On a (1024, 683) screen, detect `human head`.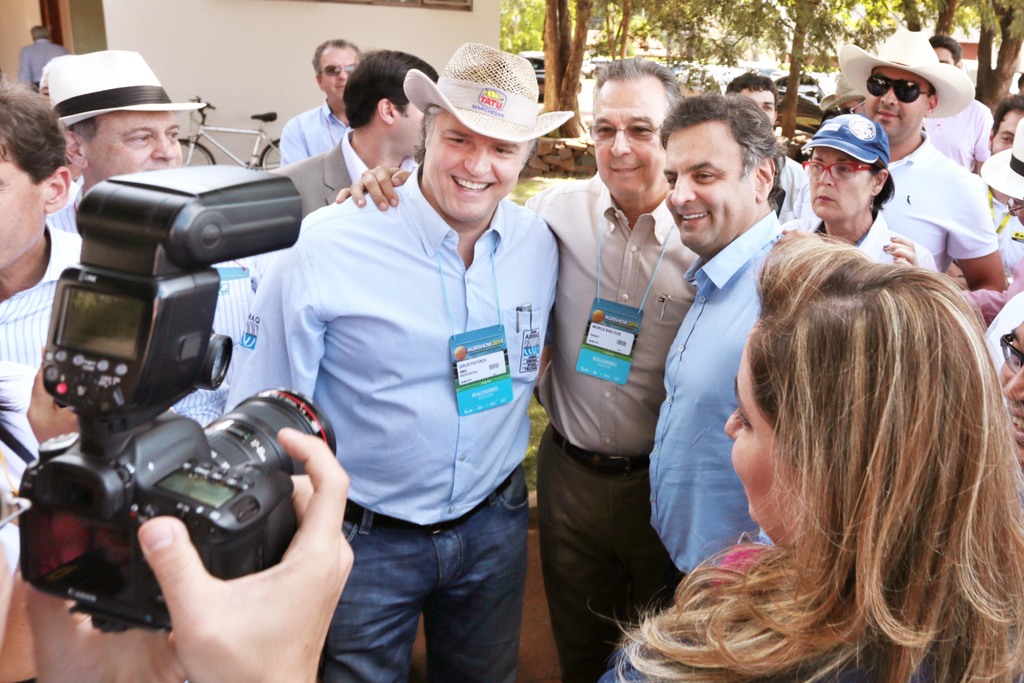
bbox=(842, 31, 968, 136).
